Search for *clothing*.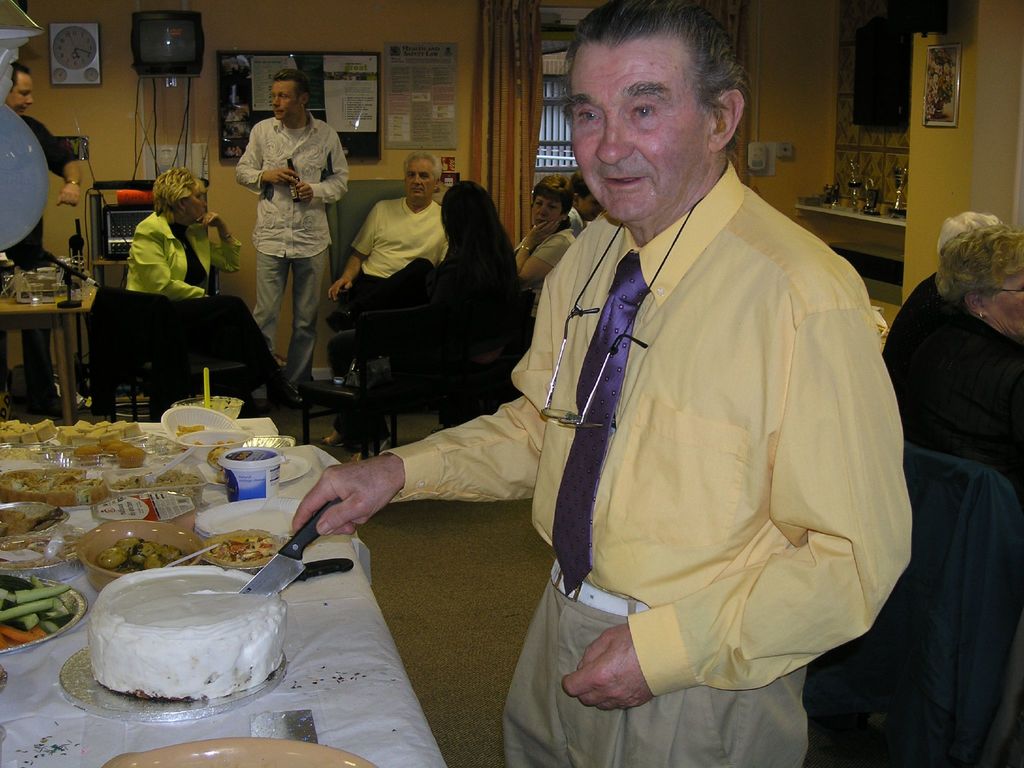
Found at x1=465, y1=124, x2=911, y2=732.
